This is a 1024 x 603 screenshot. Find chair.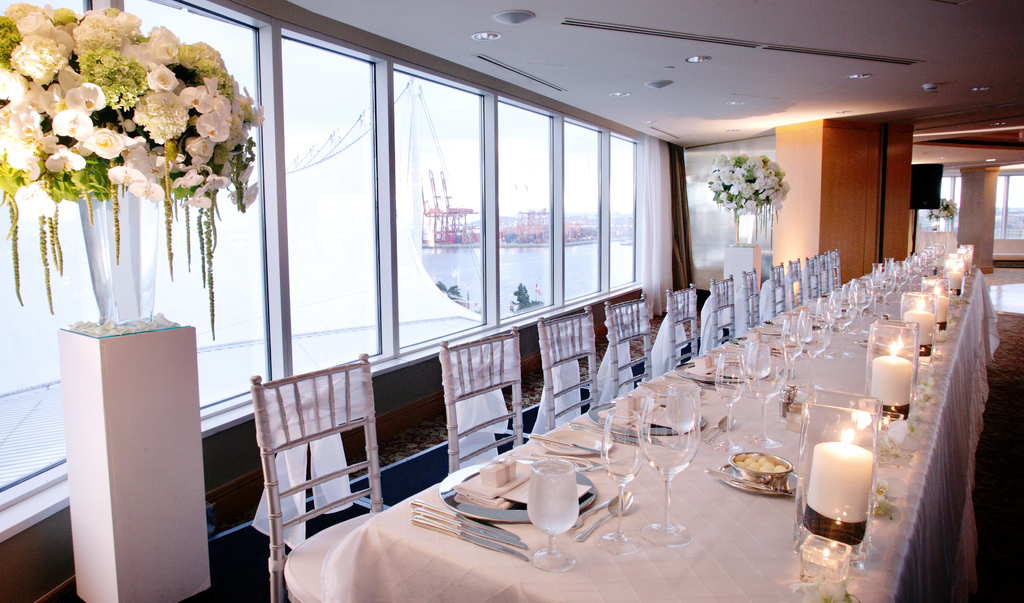
Bounding box: left=819, top=251, right=831, bottom=299.
